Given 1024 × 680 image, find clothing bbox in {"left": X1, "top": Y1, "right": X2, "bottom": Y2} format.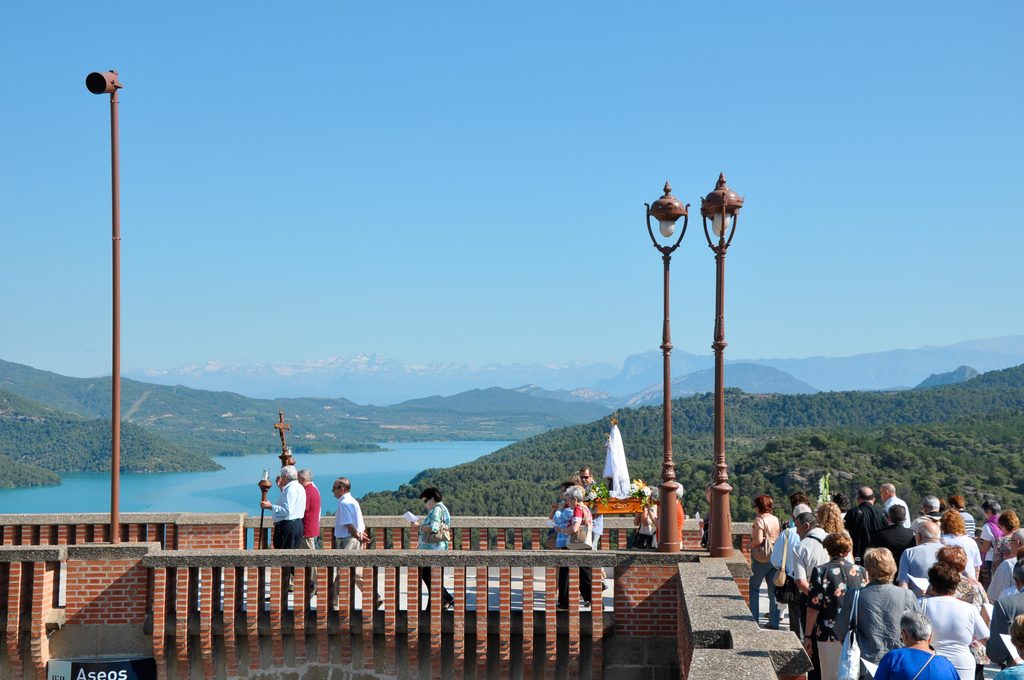
{"left": 300, "top": 480, "right": 318, "bottom": 584}.
